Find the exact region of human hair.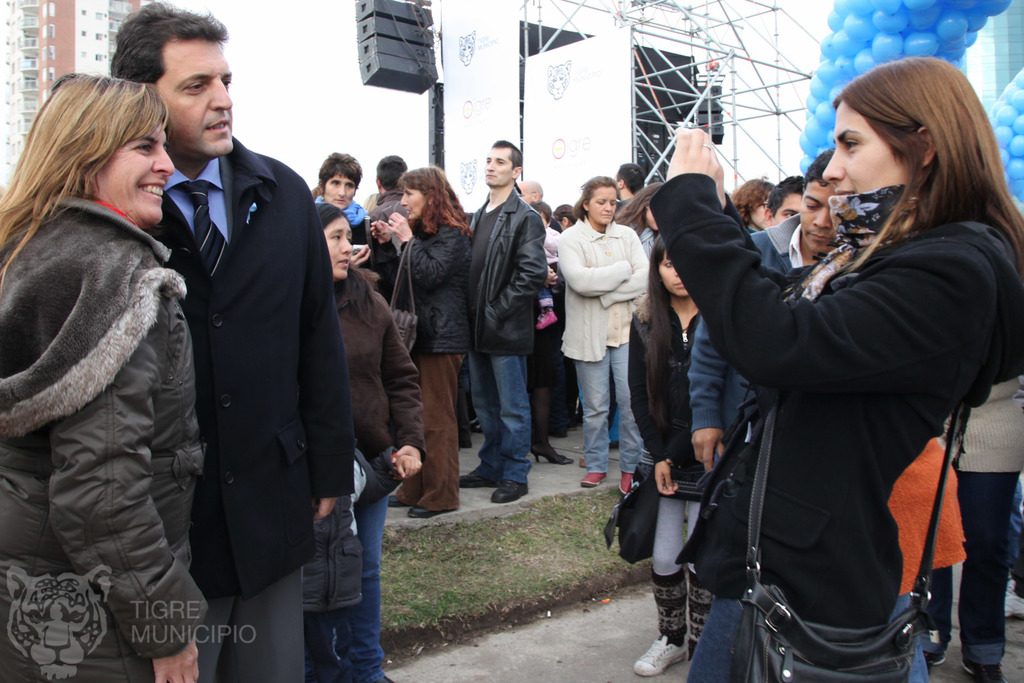
Exact region: 495/138/525/172.
